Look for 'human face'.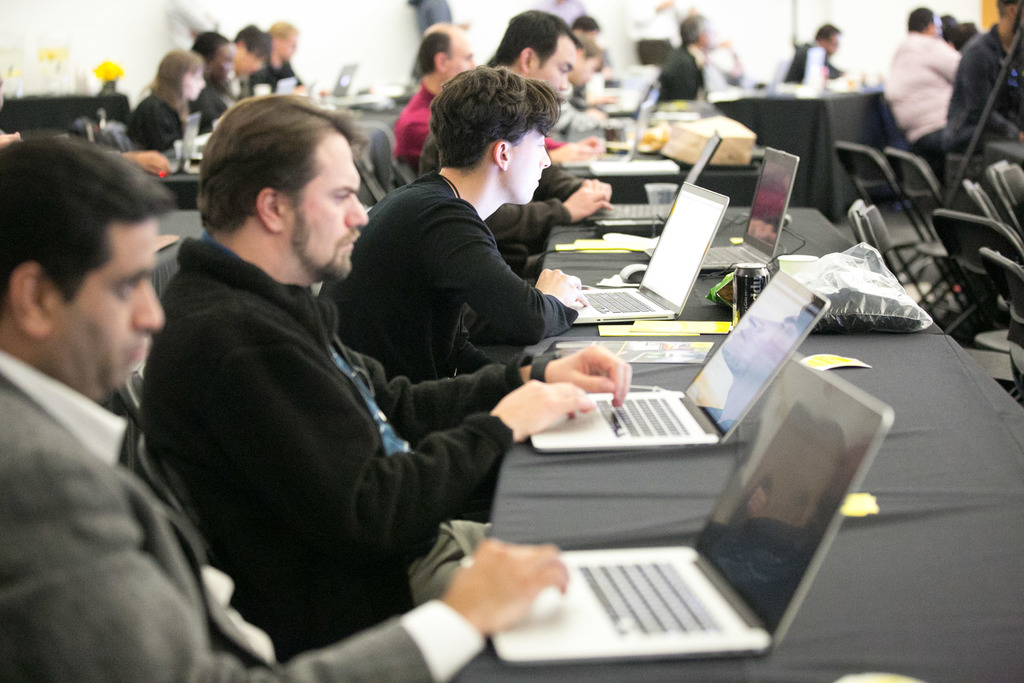
Found: {"x1": 505, "y1": 126, "x2": 551, "y2": 204}.
